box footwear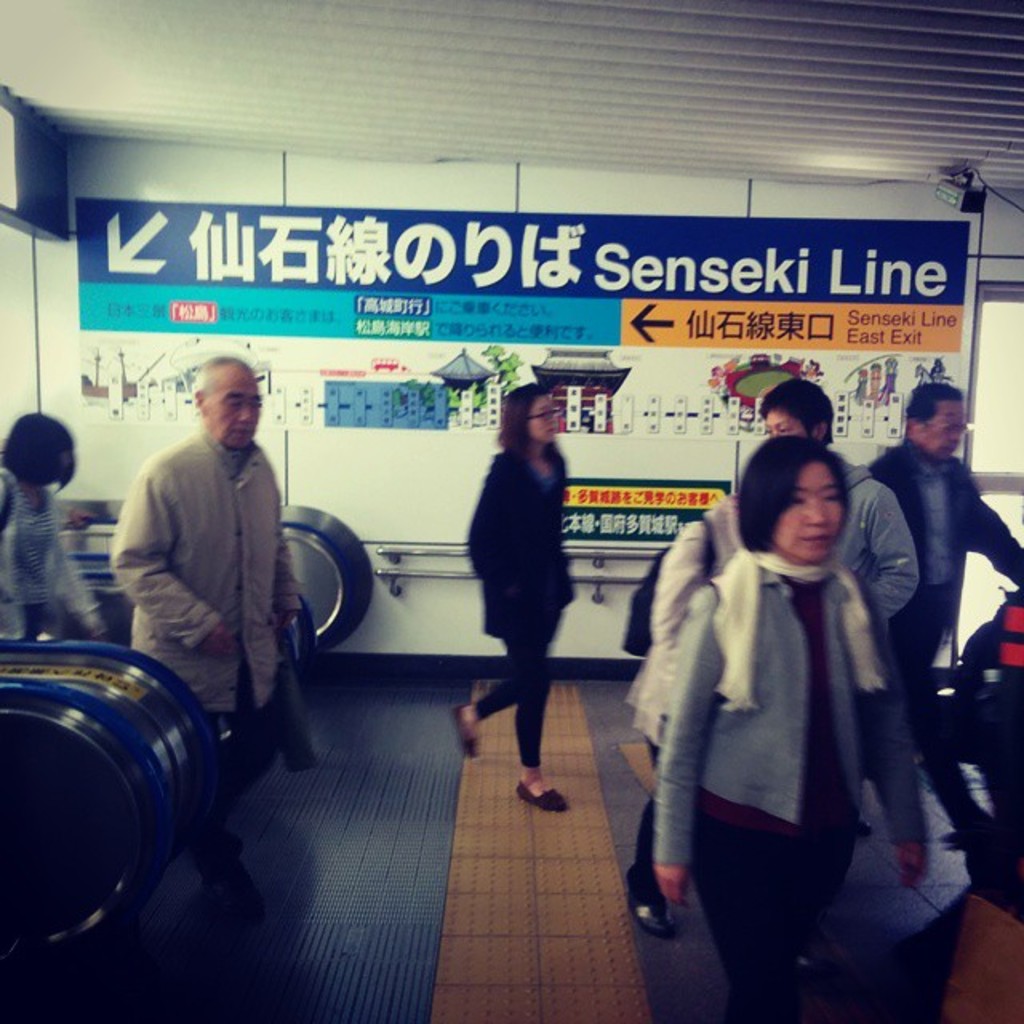
left=859, top=819, right=877, bottom=840
